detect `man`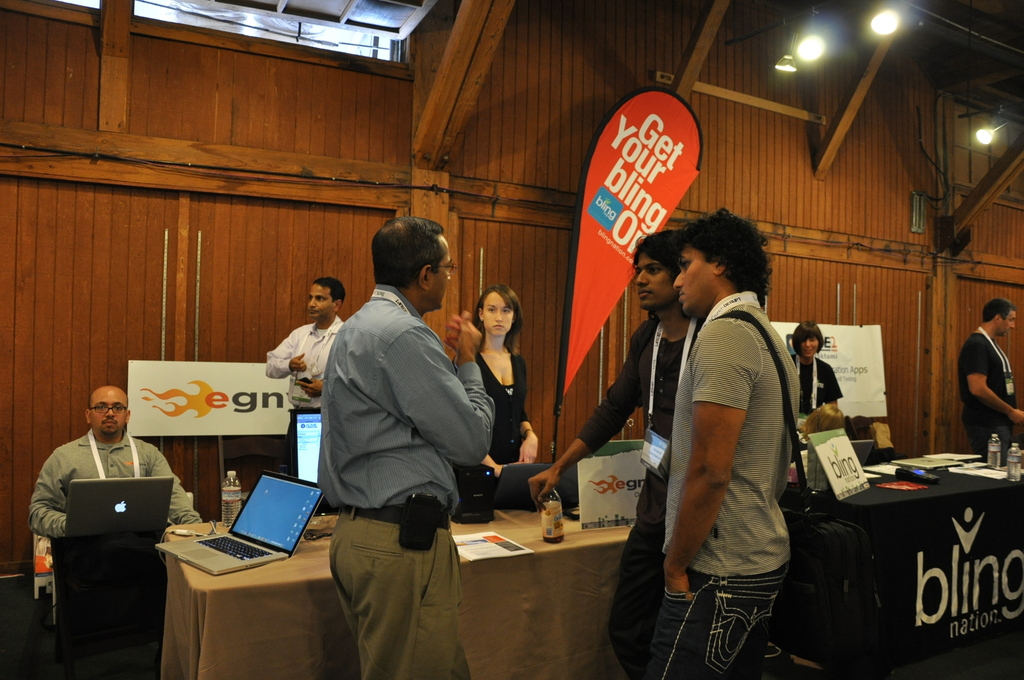
bbox=(526, 222, 698, 679)
